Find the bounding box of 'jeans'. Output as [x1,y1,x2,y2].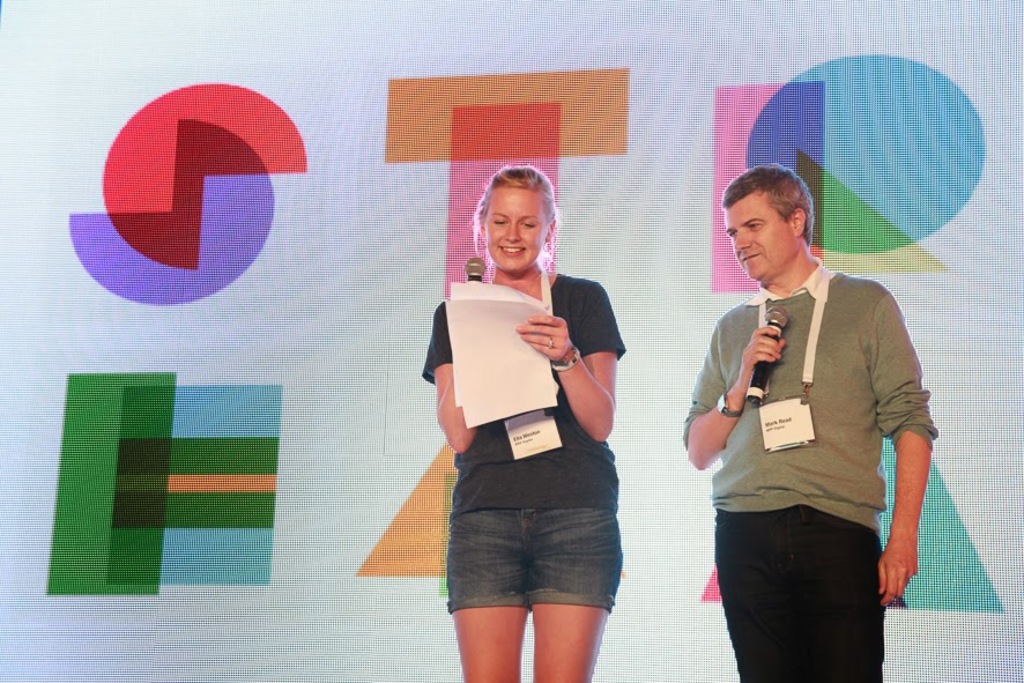
[447,508,624,613].
